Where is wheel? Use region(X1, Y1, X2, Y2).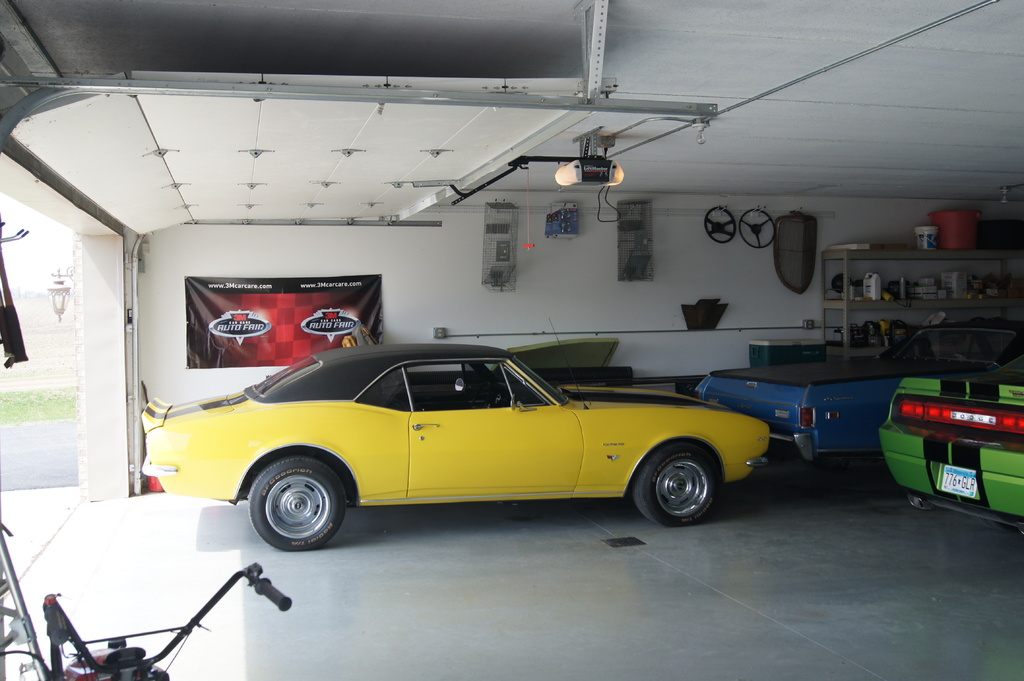
region(705, 205, 737, 246).
